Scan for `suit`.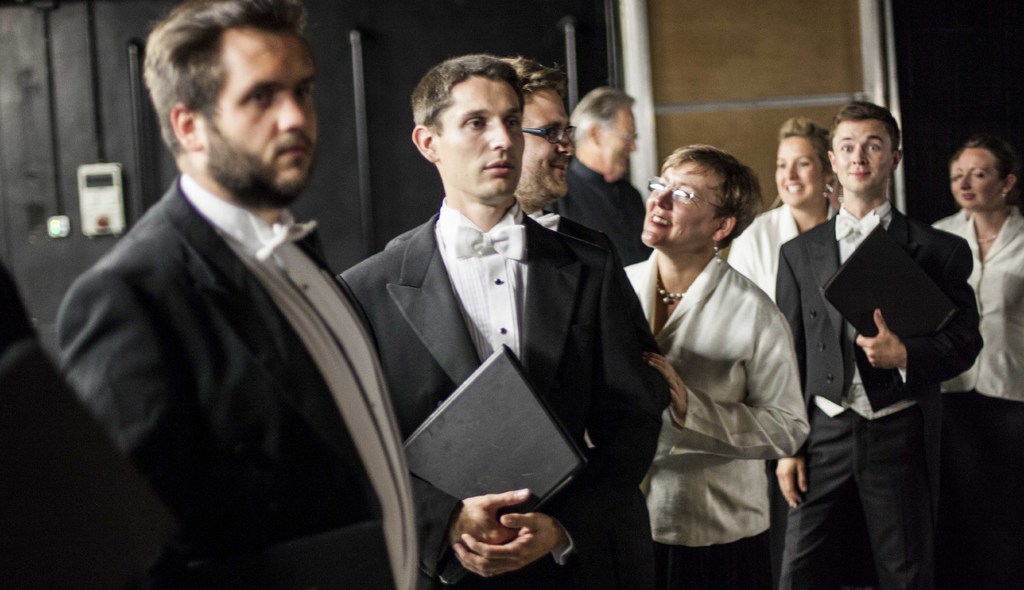
Scan result: (left=57, top=169, right=423, bottom=589).
